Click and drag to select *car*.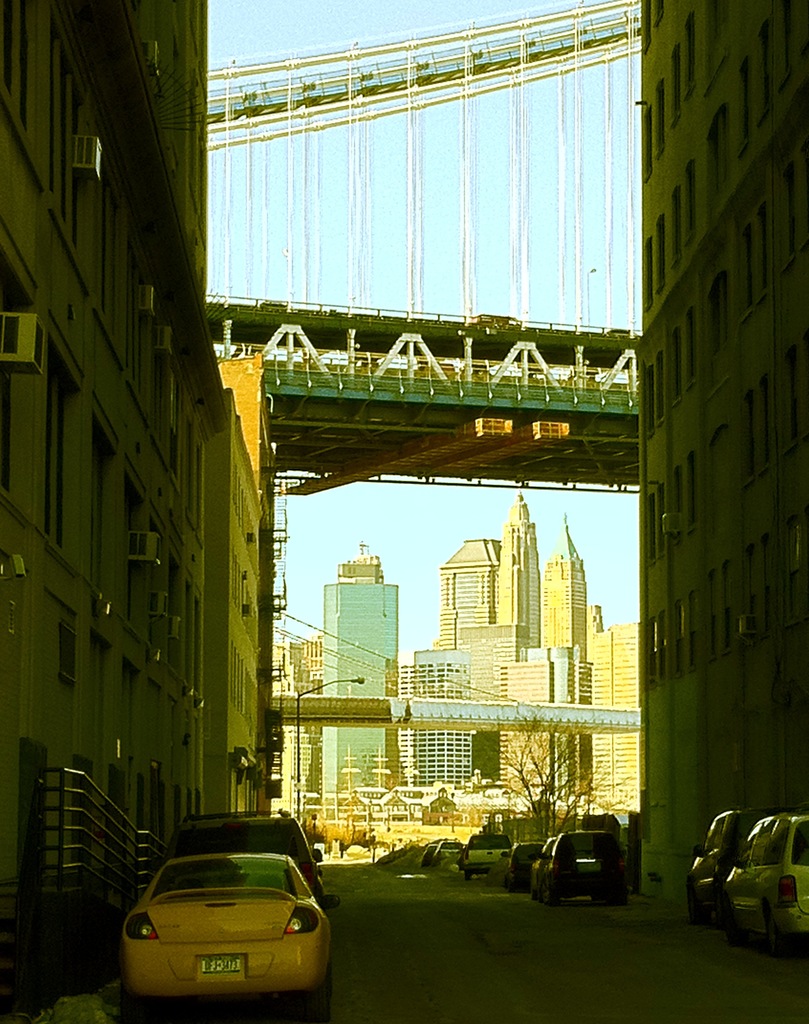
Selection: <region>685, 810, 792, 915</region>.
